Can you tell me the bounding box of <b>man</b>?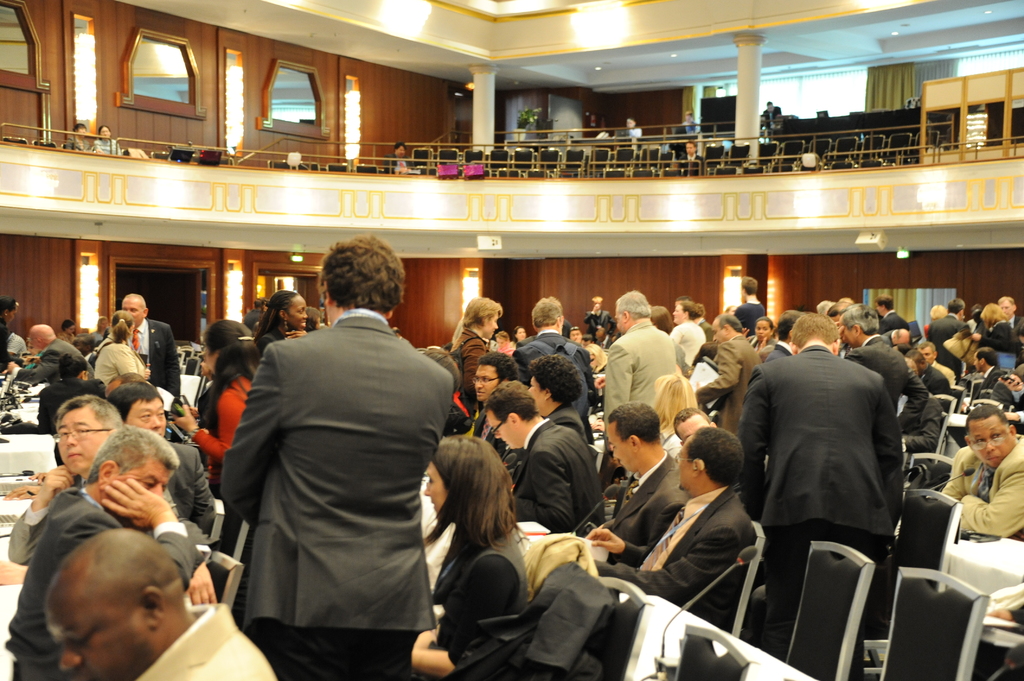
rect(518, 296, 600, 403).
